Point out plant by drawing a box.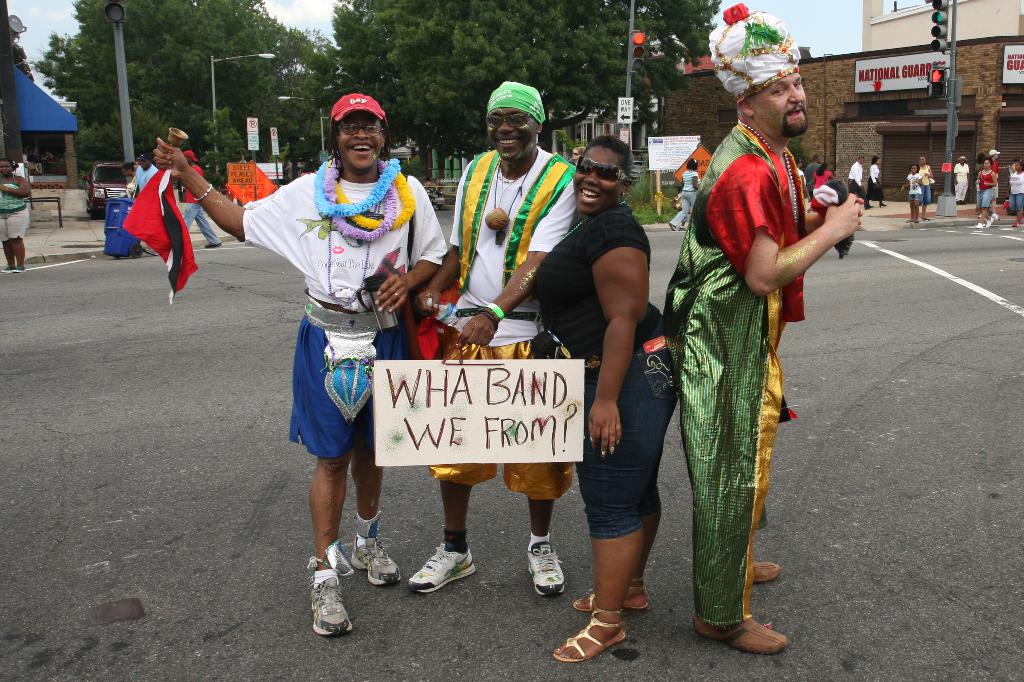
pyautogui.locateOnScreen(405, 153, 426, 180).
